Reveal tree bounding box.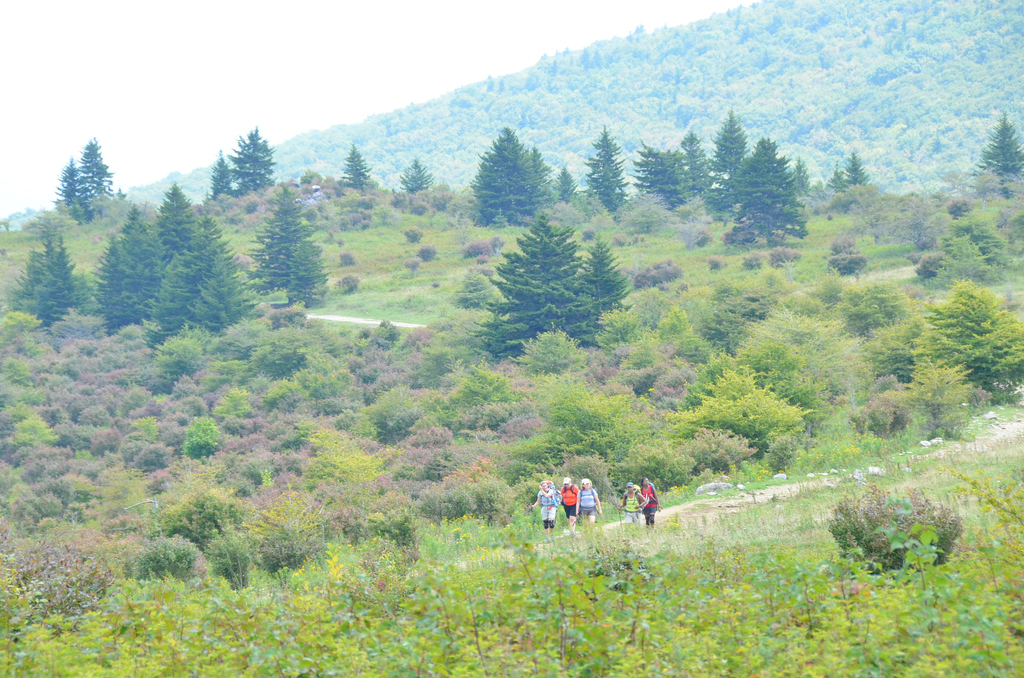
Revealed: <region>707, 100, 751, 173</region>.
